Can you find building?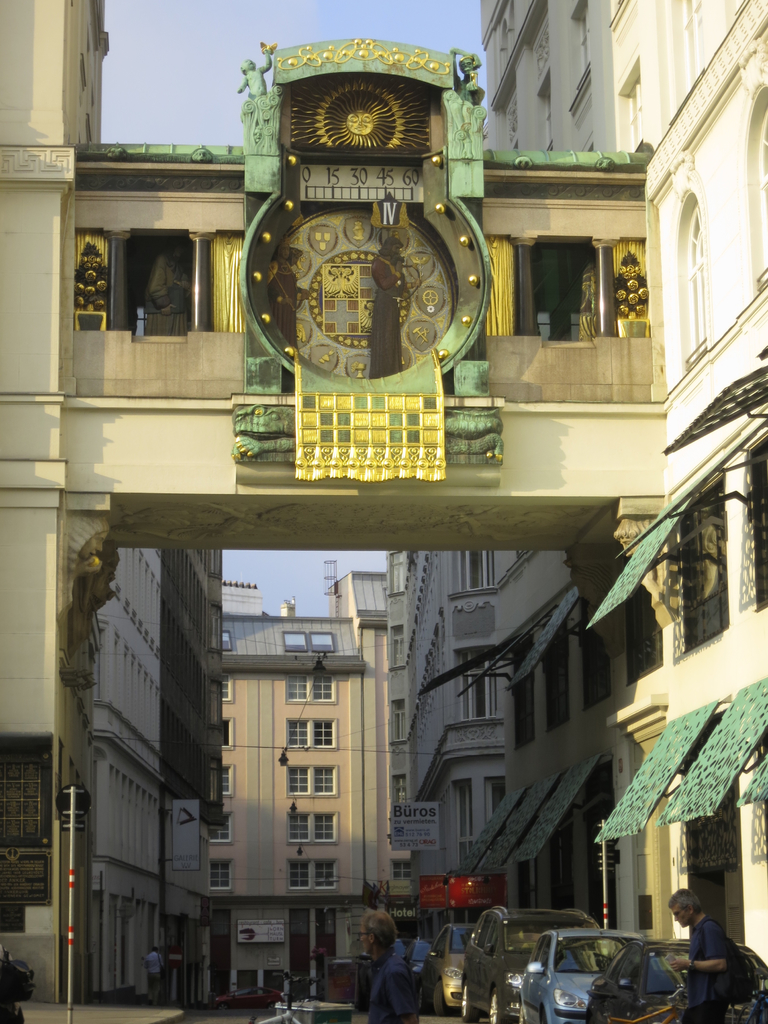
Yes, bounding box: [left=229, top=619, right=367, bottom=995].
